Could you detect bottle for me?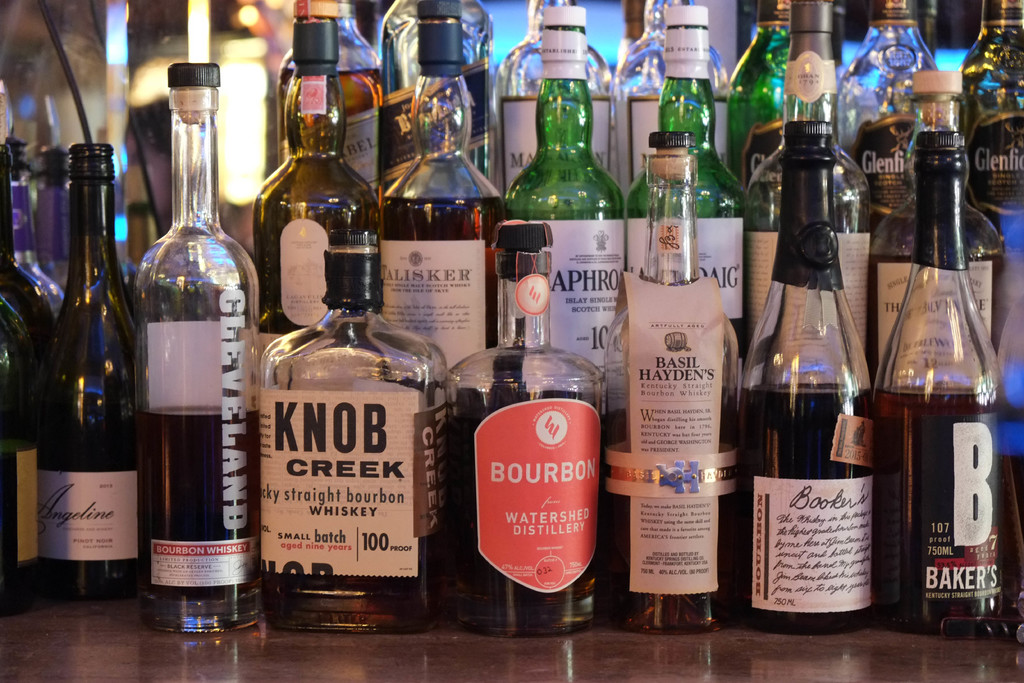
Detection result: BBox(0, 288, 44, 614).
